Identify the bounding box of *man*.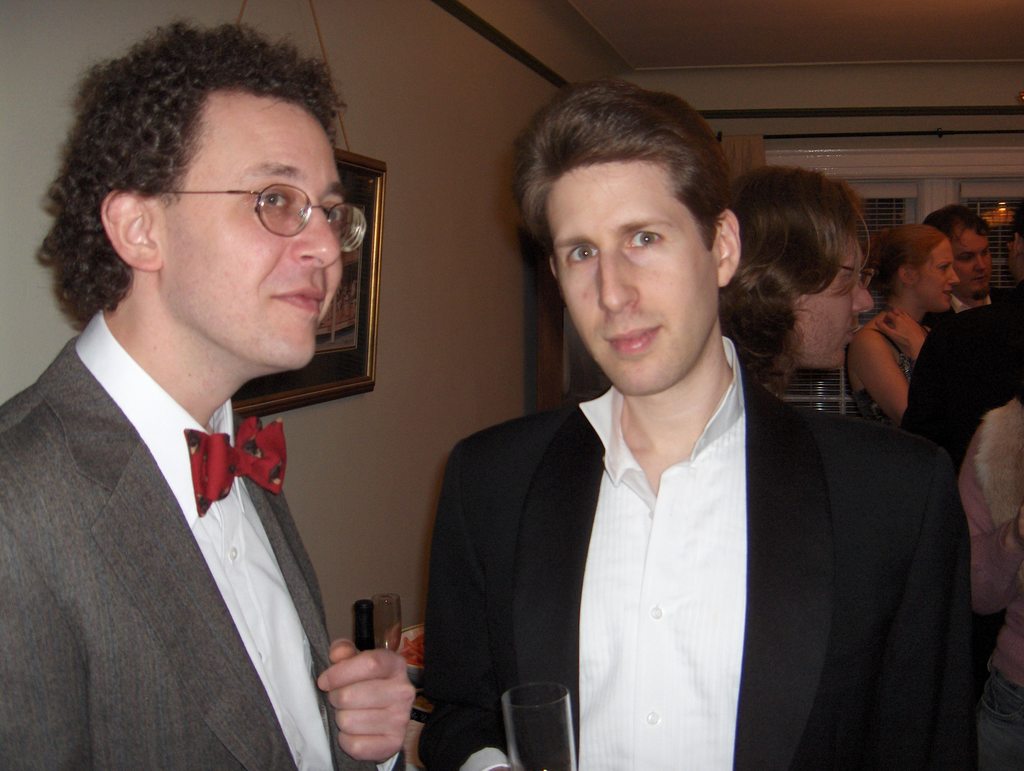
(927, 206, 1005, 330).
